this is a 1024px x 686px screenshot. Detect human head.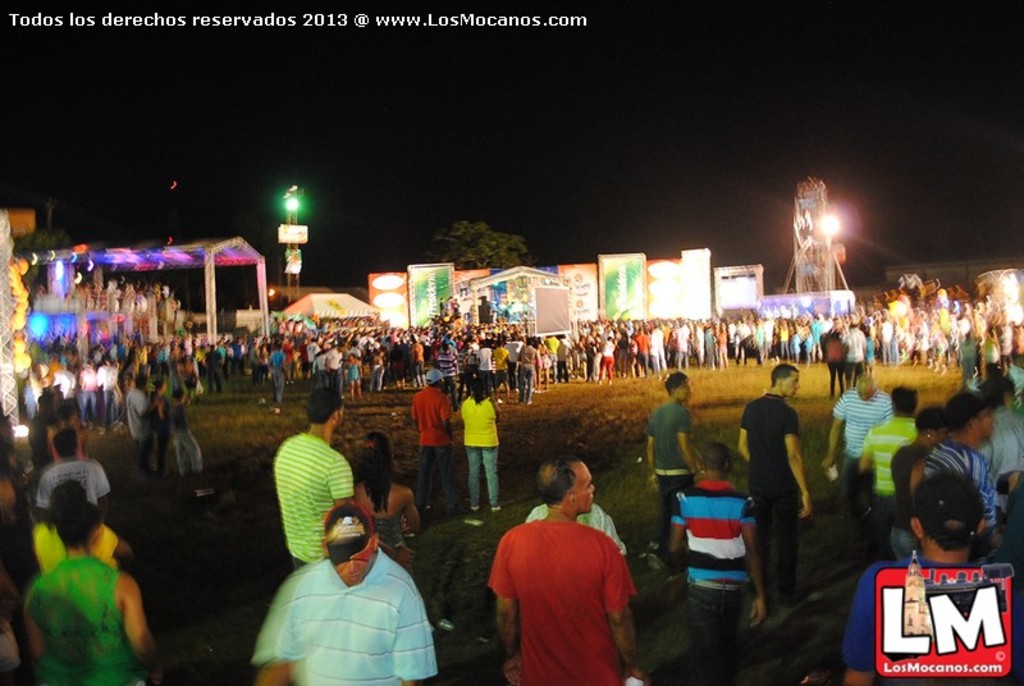
x1=424, y1=369, x2=442, y2=389.
